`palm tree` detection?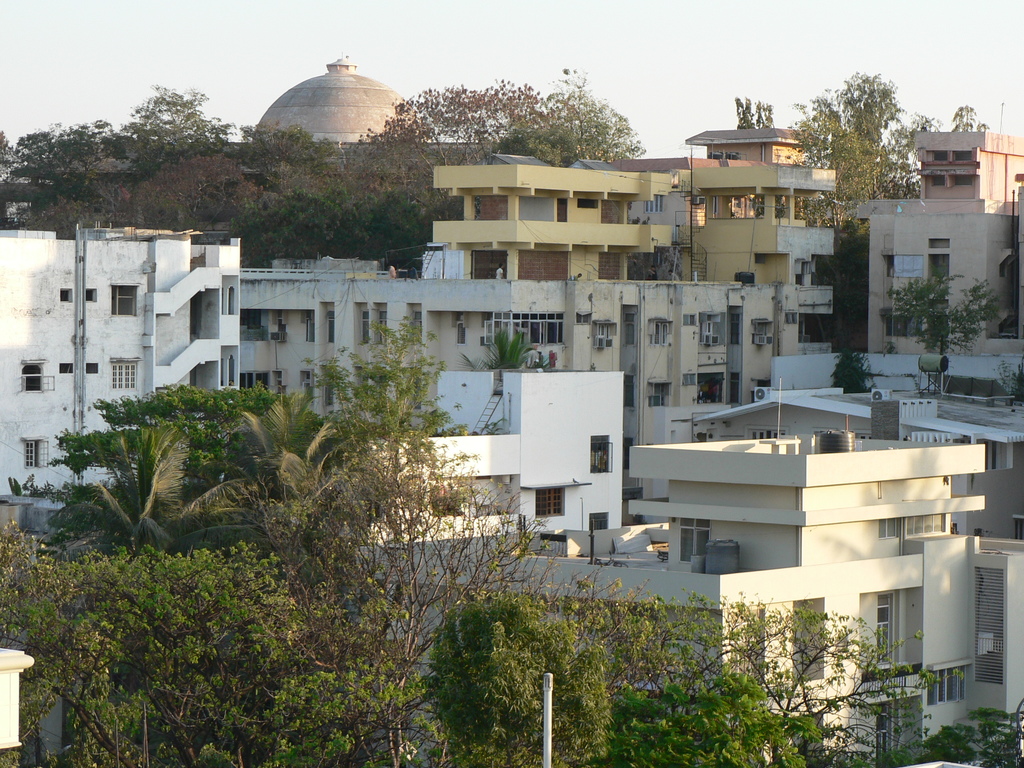
[x1=207, y1=383, x2=376, y2=559]
